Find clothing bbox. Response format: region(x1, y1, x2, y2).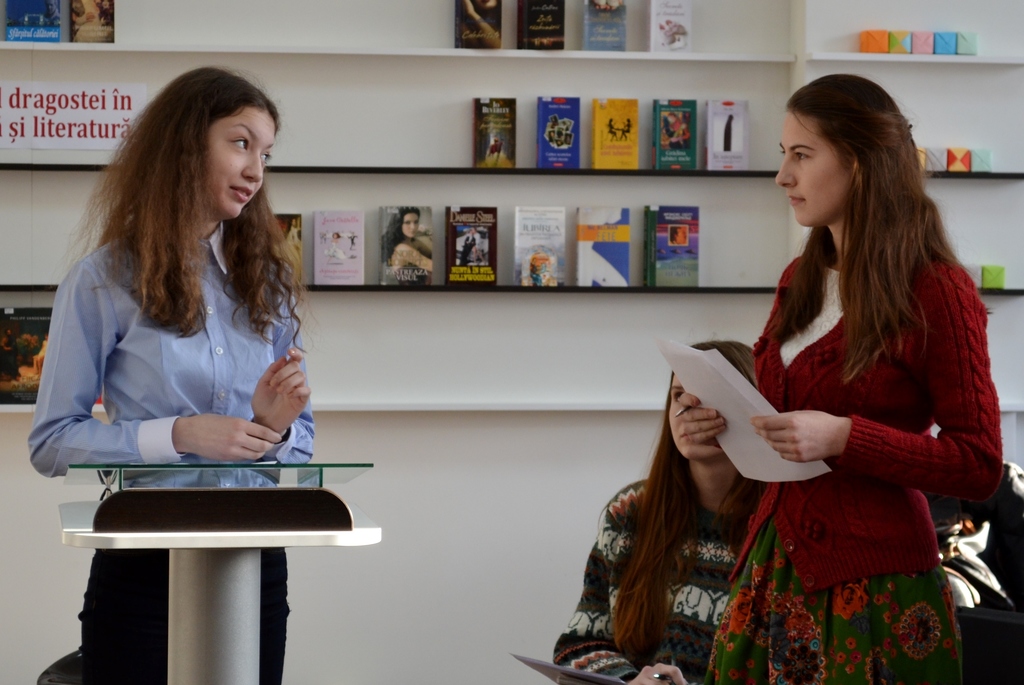
region(34, 219, 316, 684).
